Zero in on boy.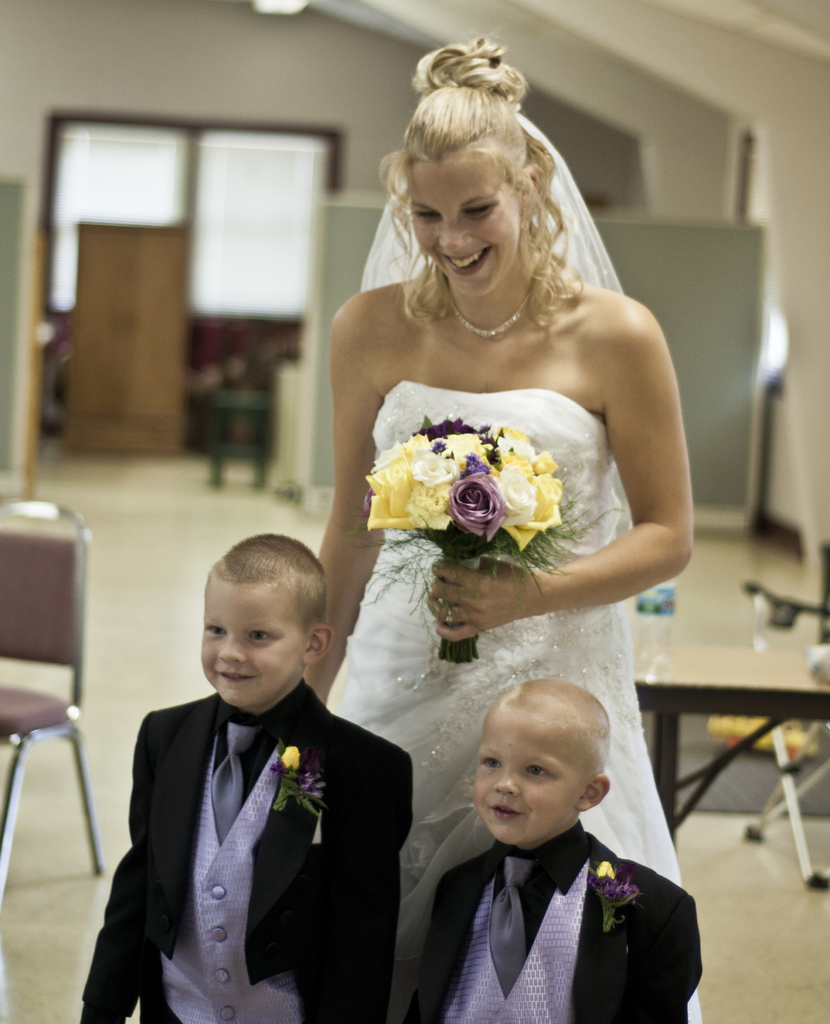
Zeroed in: rect(409, 680, 705, 1023).
